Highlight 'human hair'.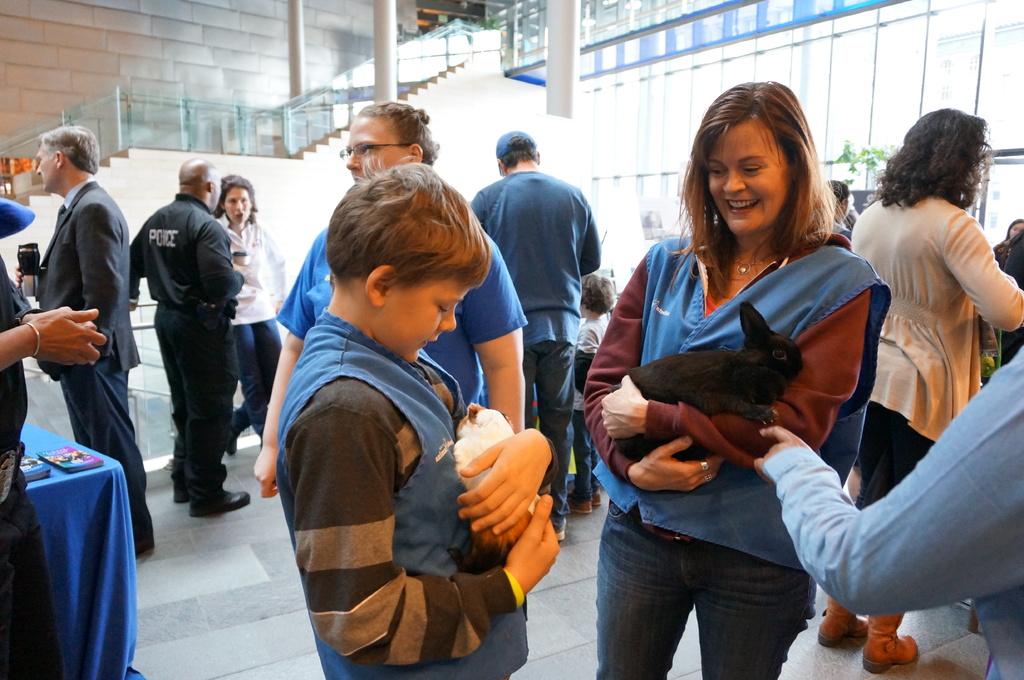
Highlighted region: box(38, 127, 100, 173).
